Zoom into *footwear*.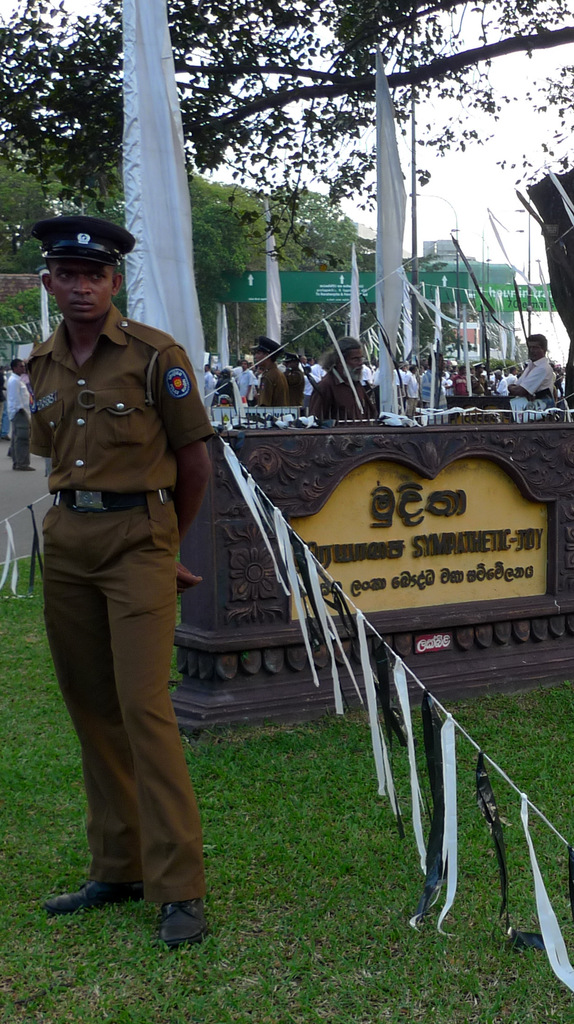
Zoom target: (158, 898, 213, 950).
